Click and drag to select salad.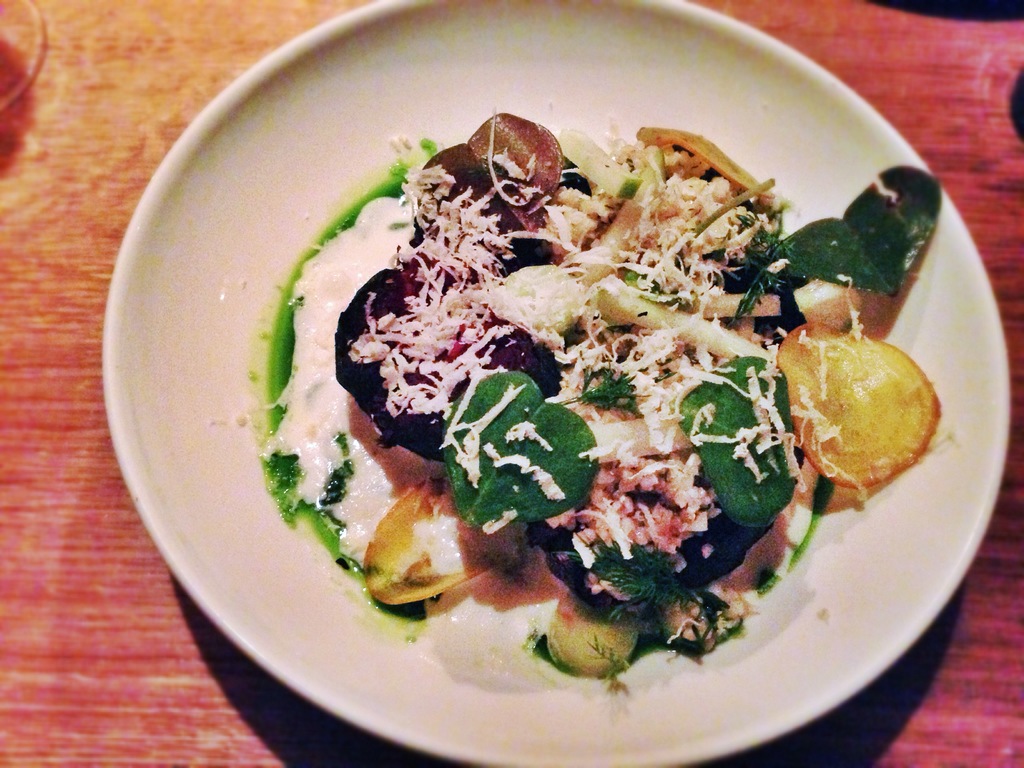
Selection: x1=248, y1=90, x2=947, y2=679.
